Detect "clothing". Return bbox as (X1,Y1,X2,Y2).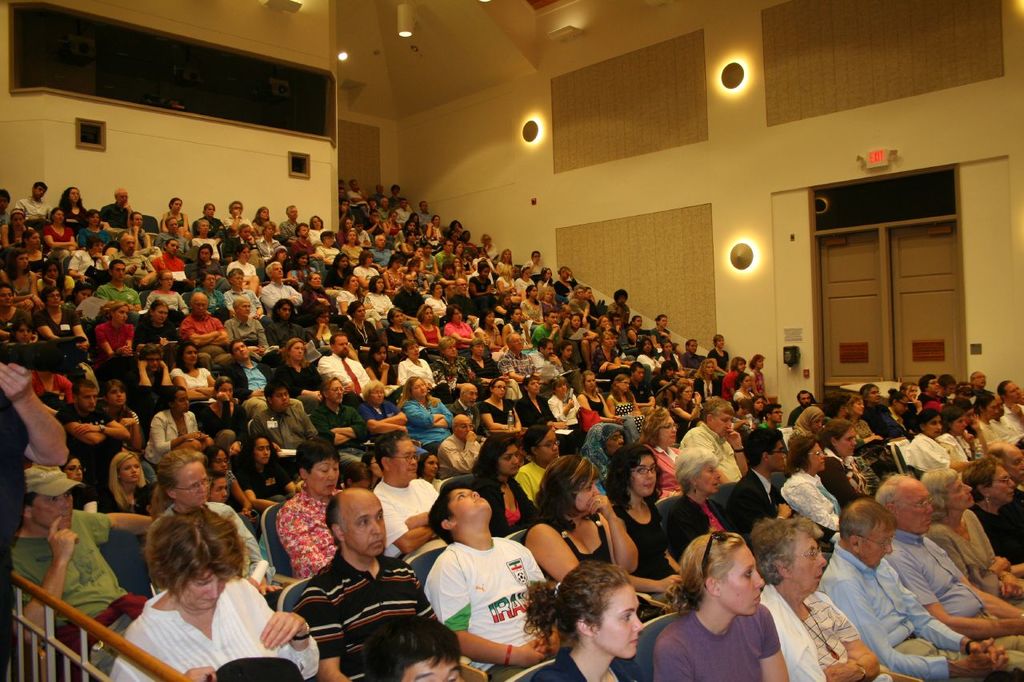
(778,469,840,534).
